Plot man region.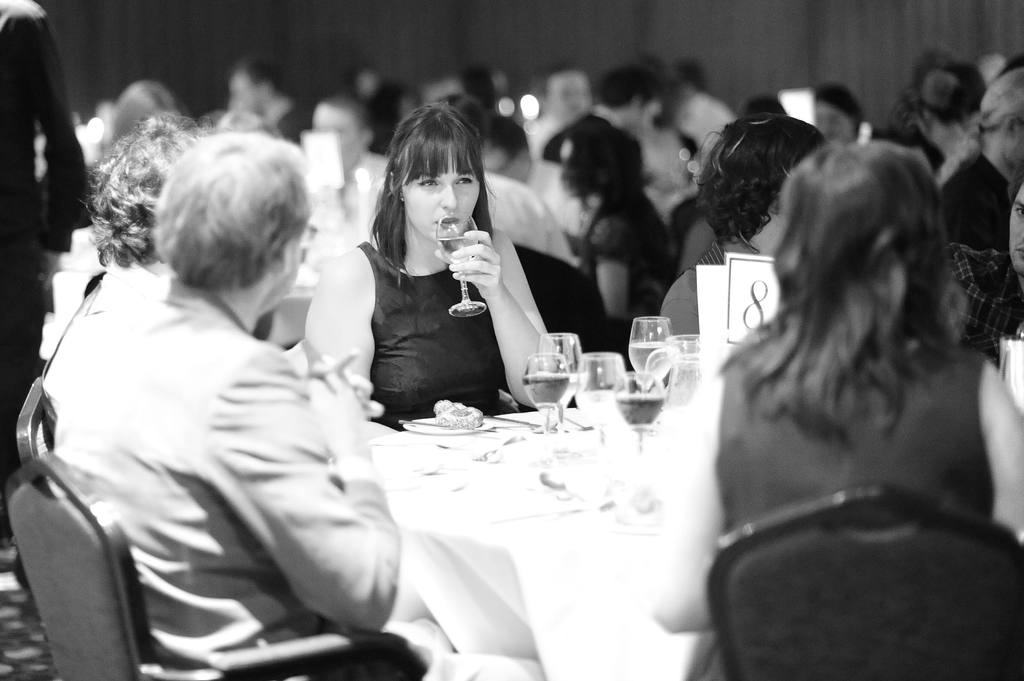
Plotted at [x1=52, y1=123, x2=456, y2=680].
